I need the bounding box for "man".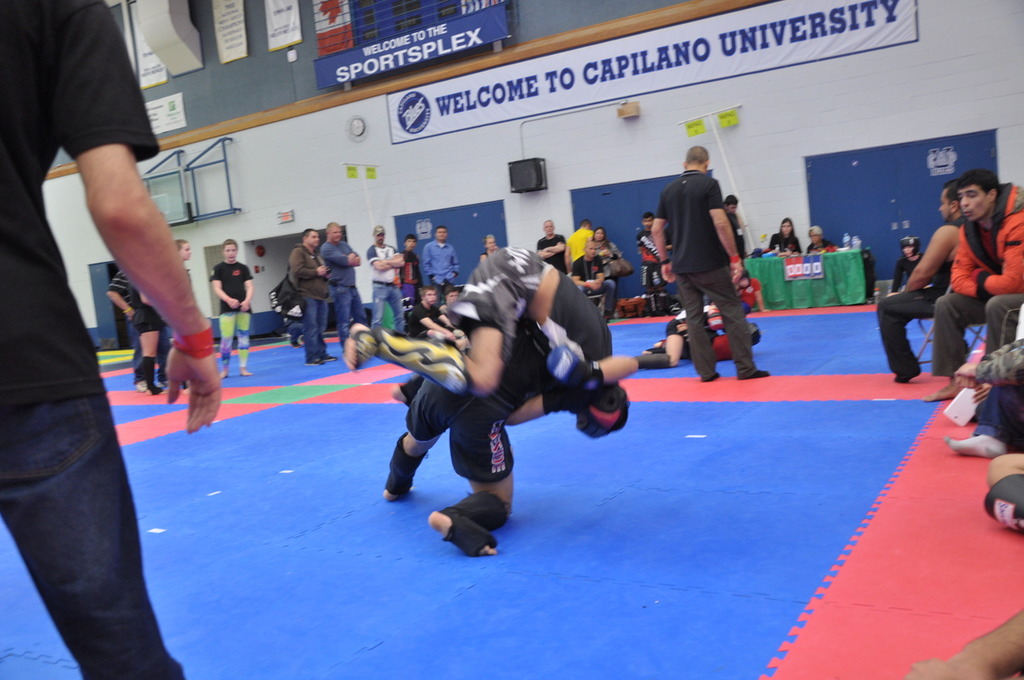
Here it is: pyautogui.locateOnScreen(926, 170, 1023, 406).
